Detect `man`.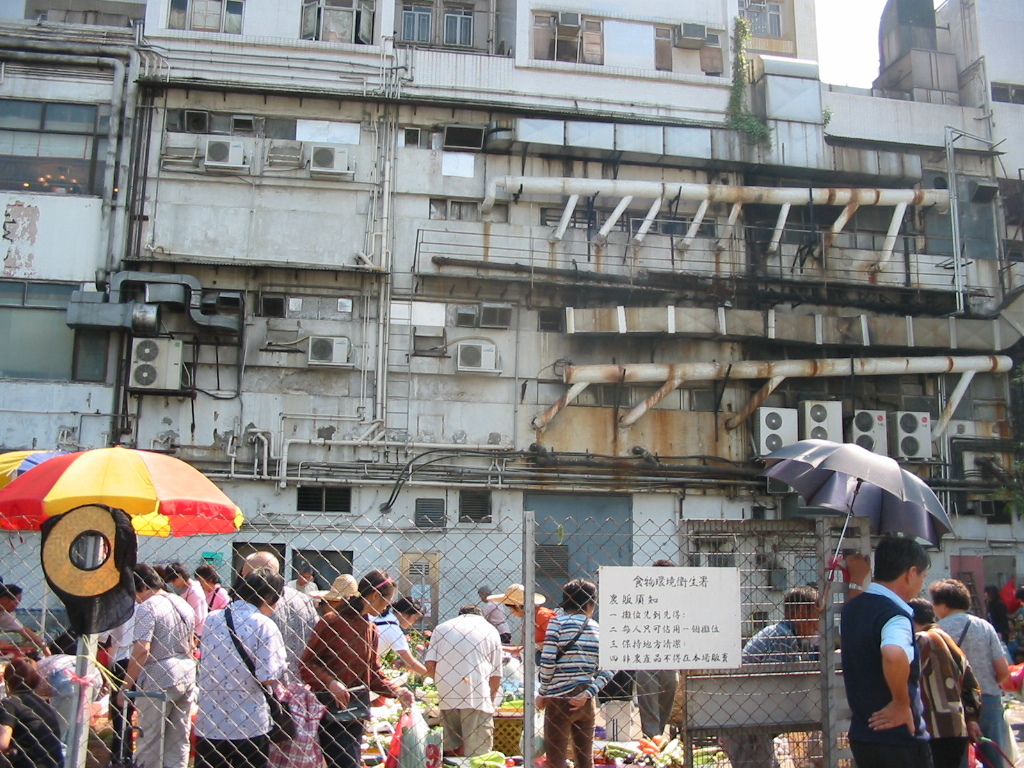
Detected at left=413, top=598, right=512, bottom=761.
